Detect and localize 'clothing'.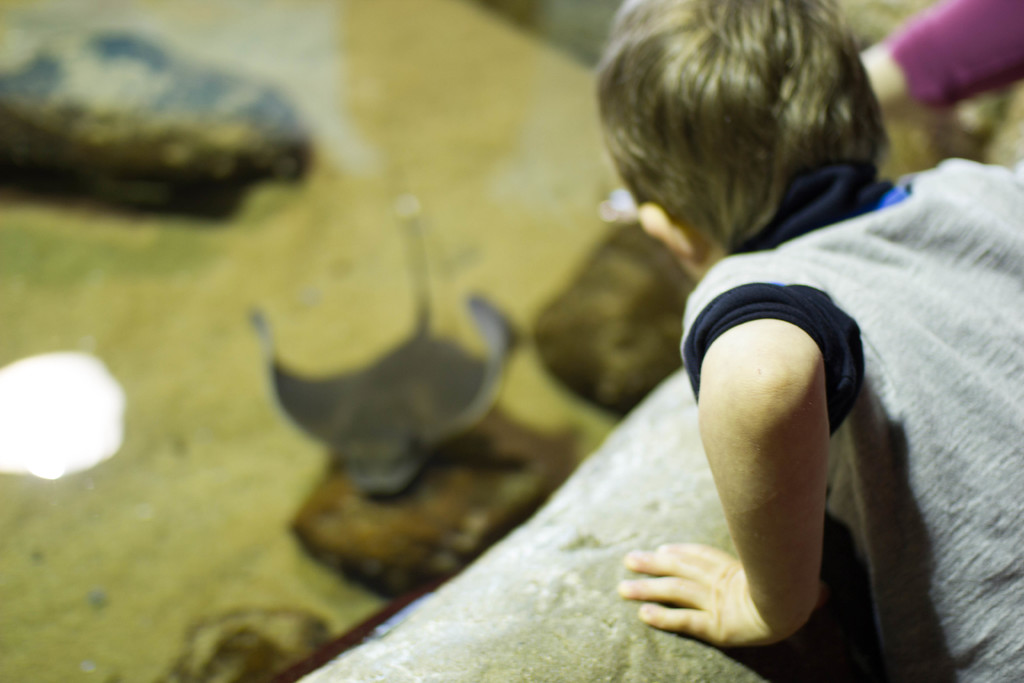
Localized at locate(683, 155, 1023, 682).
